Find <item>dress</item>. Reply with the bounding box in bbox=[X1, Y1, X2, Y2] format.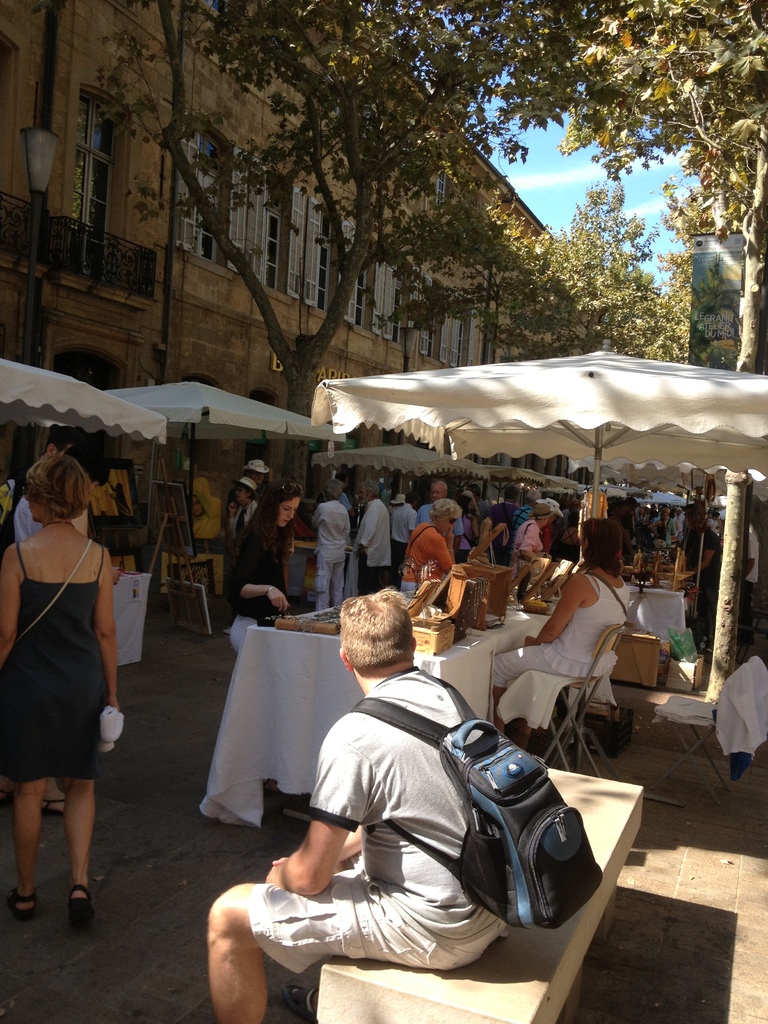
bbox=[0, 534, 110, 781].
